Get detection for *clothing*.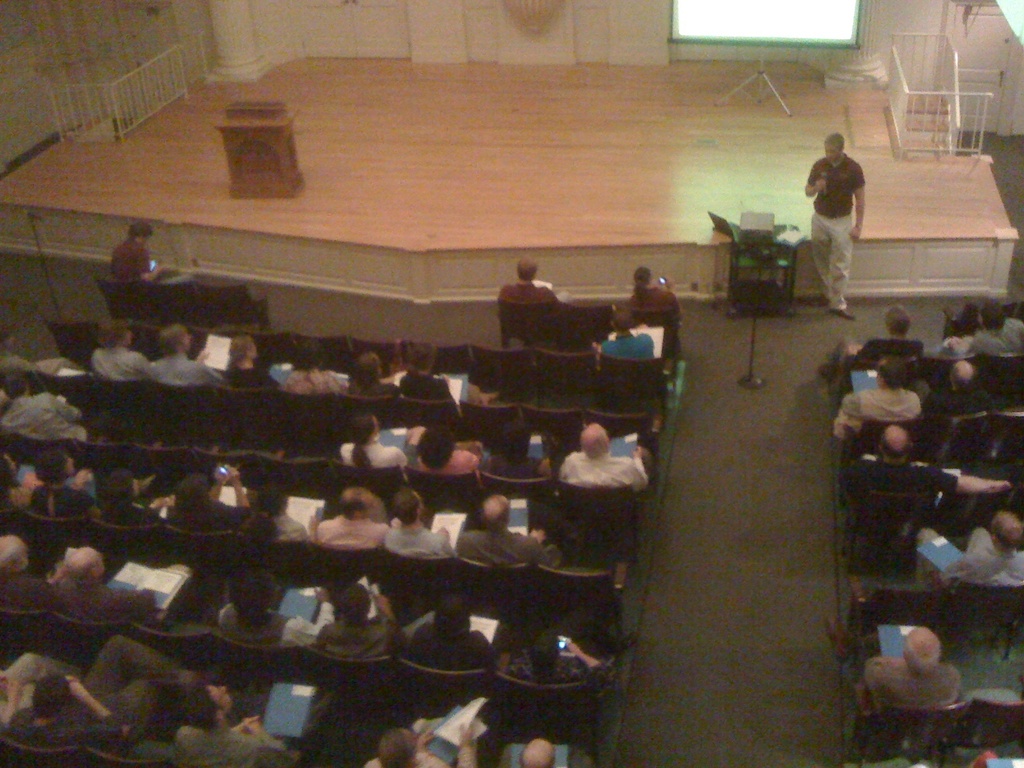
Detection: {"x1": 319, "y1": 618, "x2": 410, "y2": 662}.
